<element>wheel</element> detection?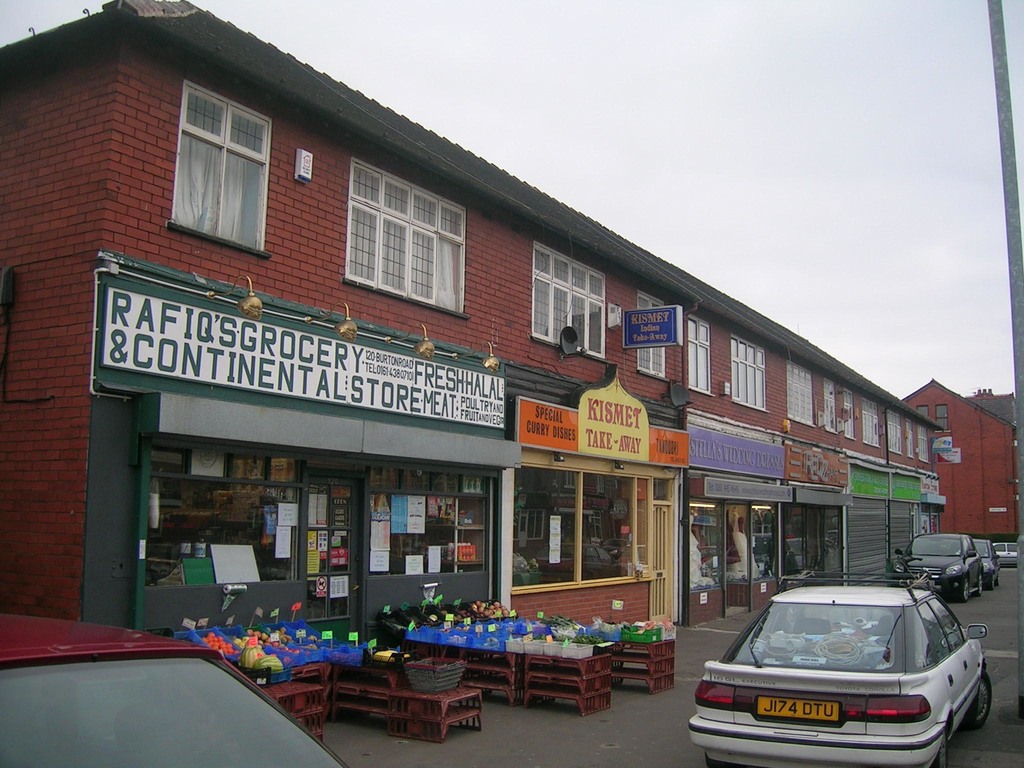
929:730:951:767
